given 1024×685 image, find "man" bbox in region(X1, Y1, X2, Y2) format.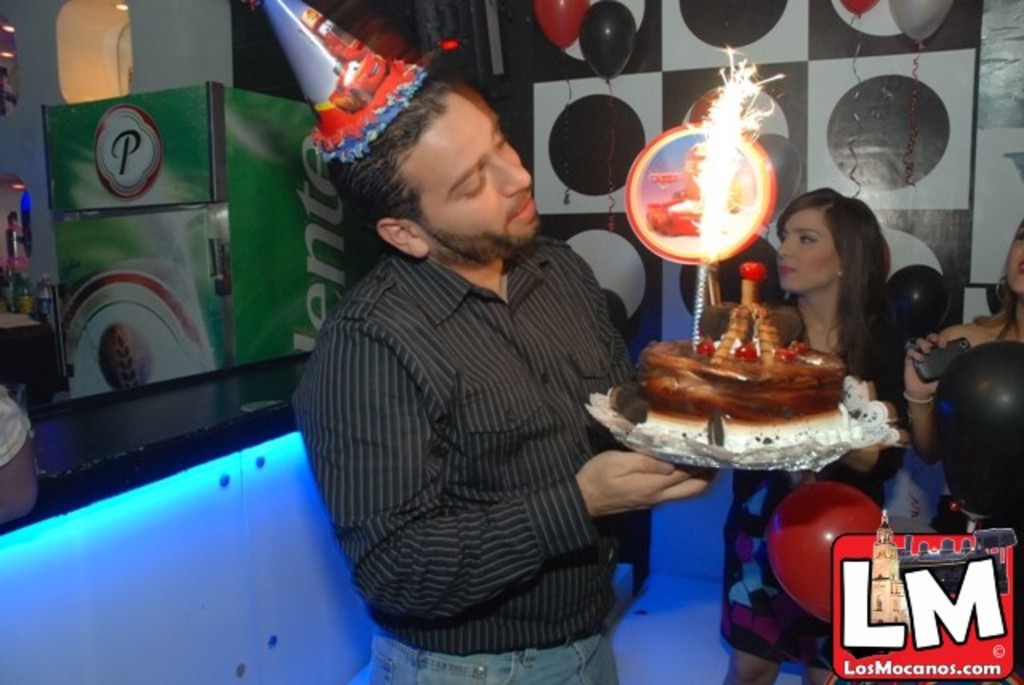
region(302, 72, 674, 682).
